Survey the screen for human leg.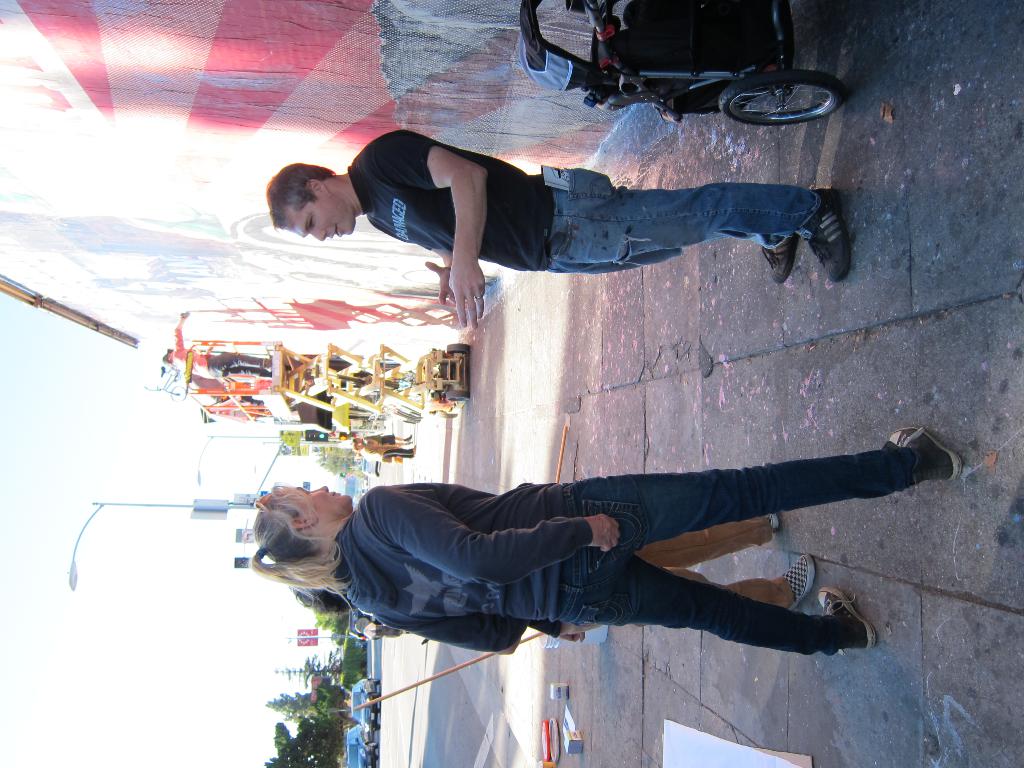
Survey found: pyautogui.locateOnScreen(570, 590, 871, 656).
